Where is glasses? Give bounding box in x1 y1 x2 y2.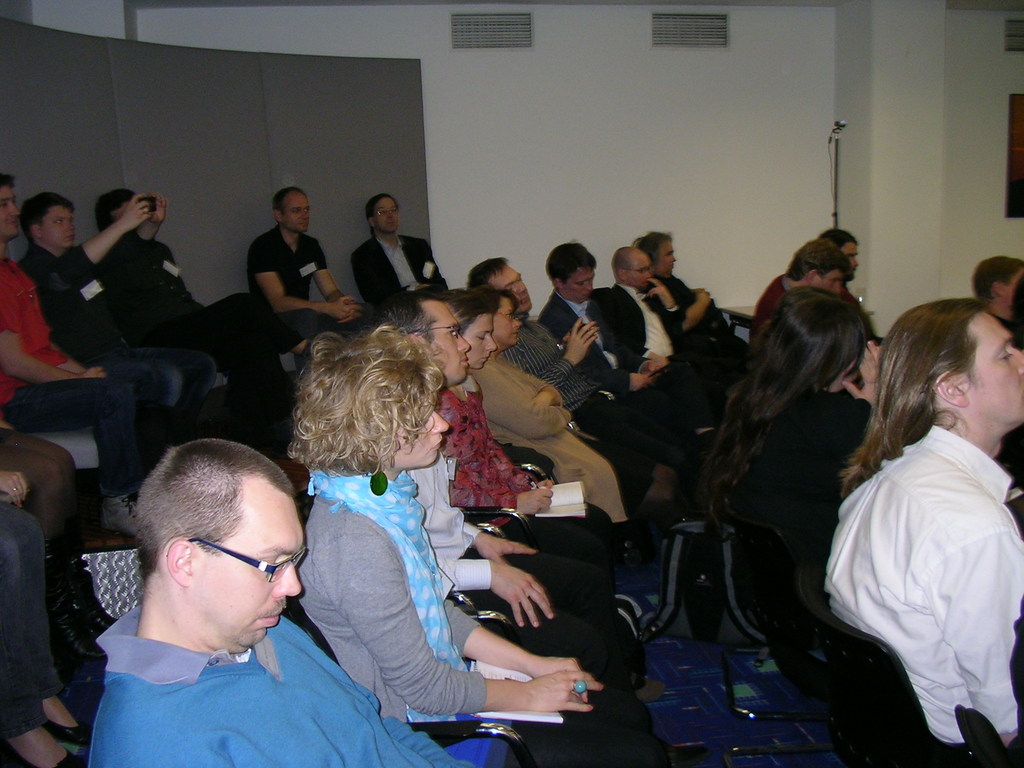
179 536 311 589.
